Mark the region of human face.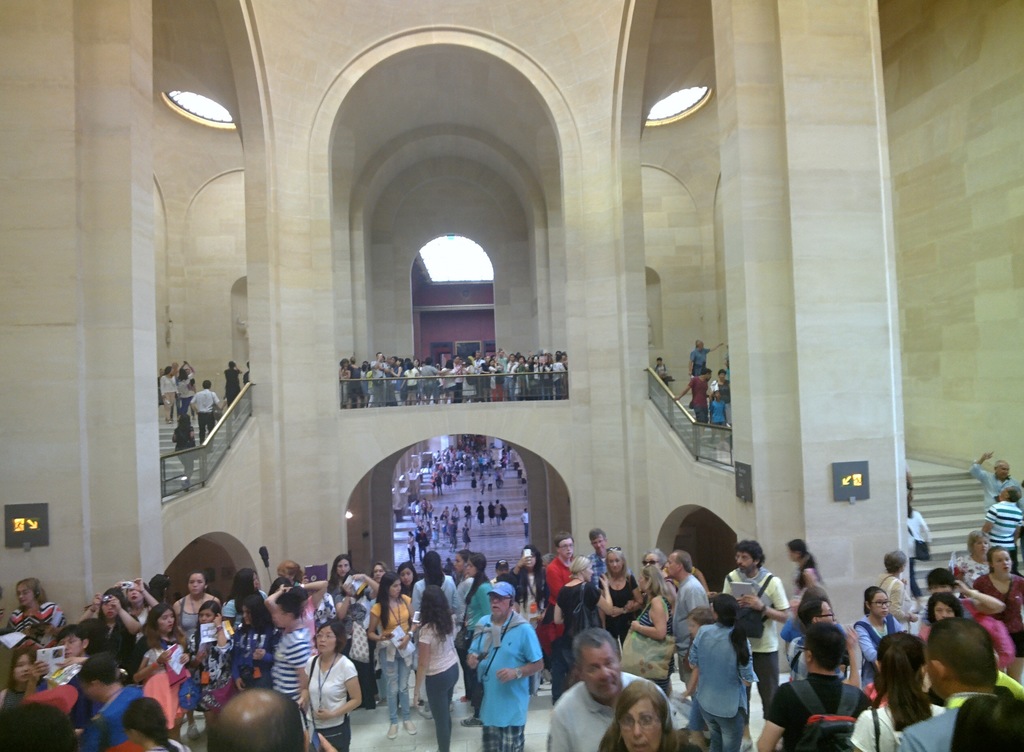
Region: (x1=609, y1=555, x2=623, y2=571).
